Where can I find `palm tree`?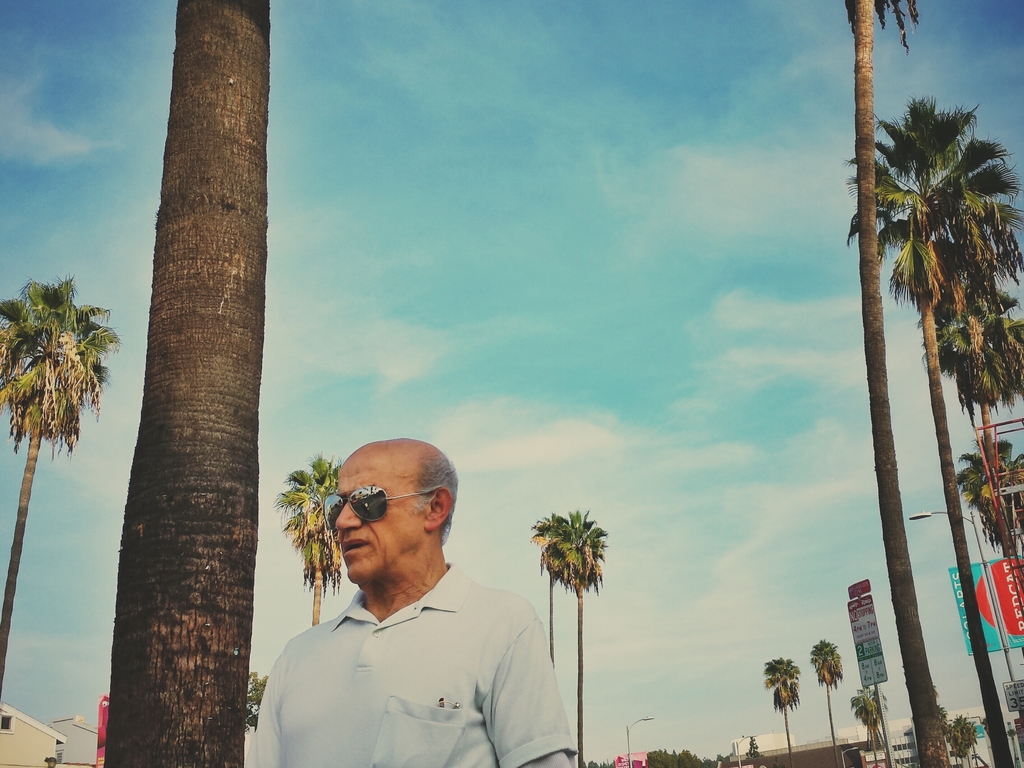
You can find it at region(530, 509, 567, 664).
